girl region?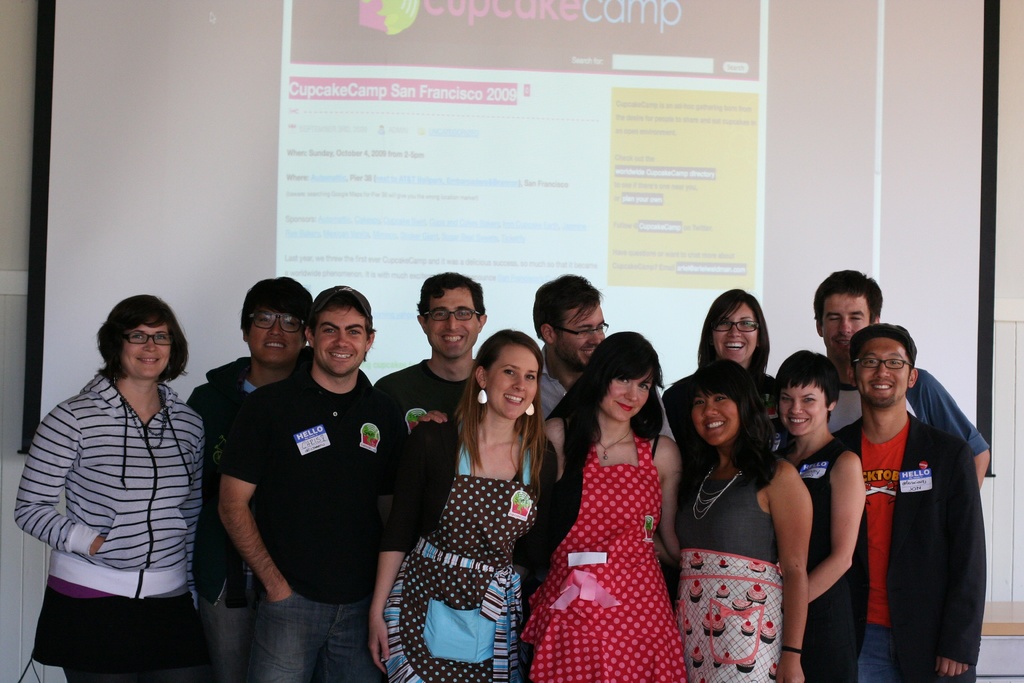
[left=655, top=357, right=815, bottom=682]
